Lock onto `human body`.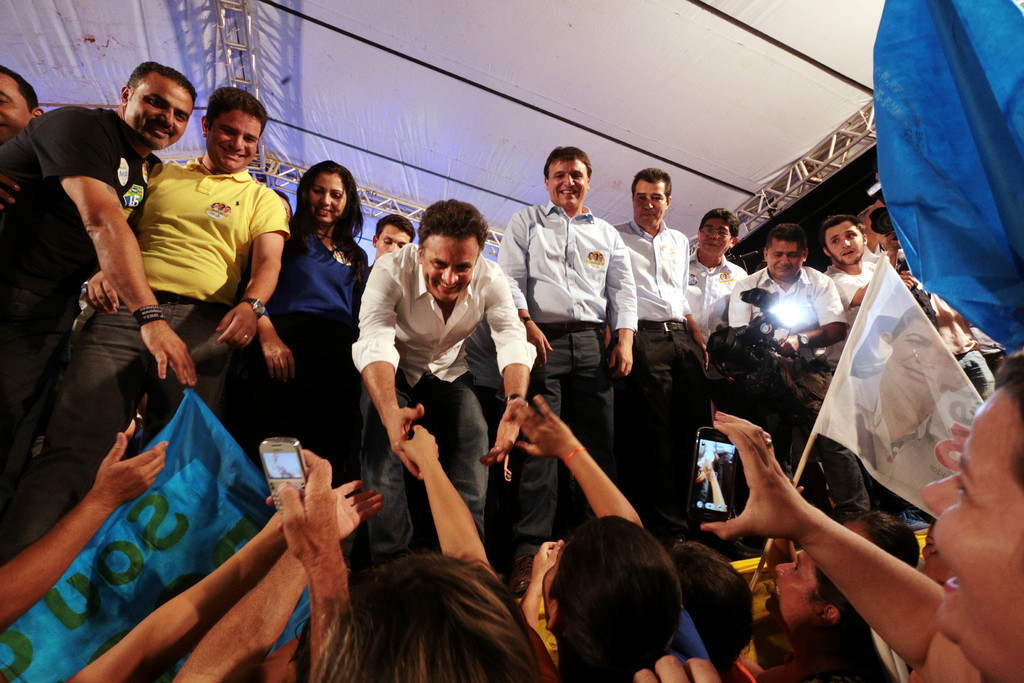
Locked: region(0, 47, 191, 545).
